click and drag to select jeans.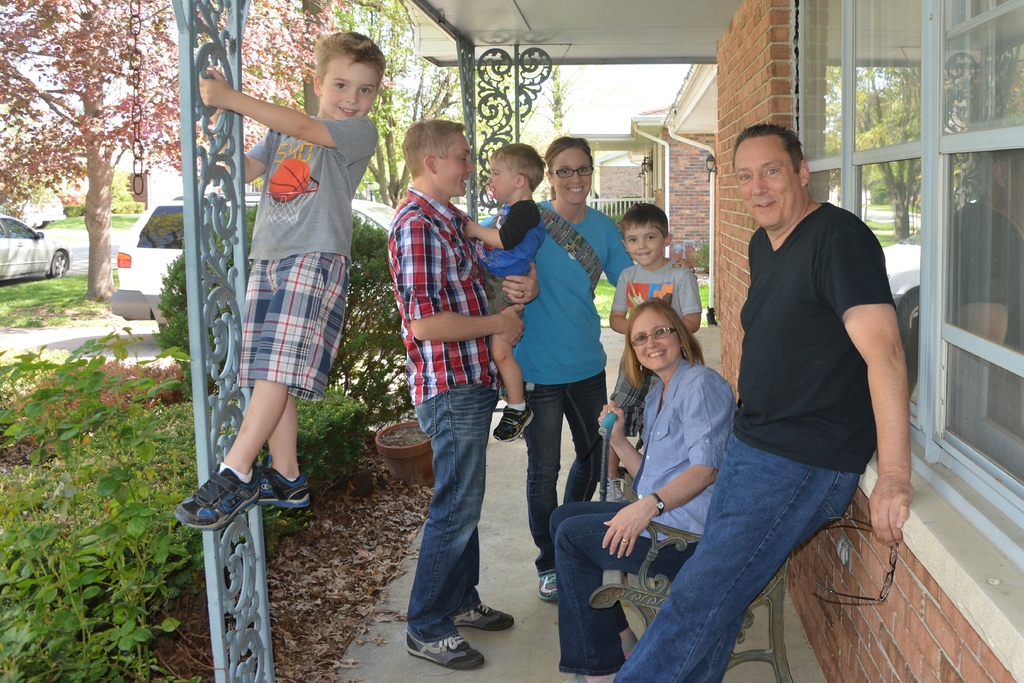
Selection: (608, 432, 858, 682).
